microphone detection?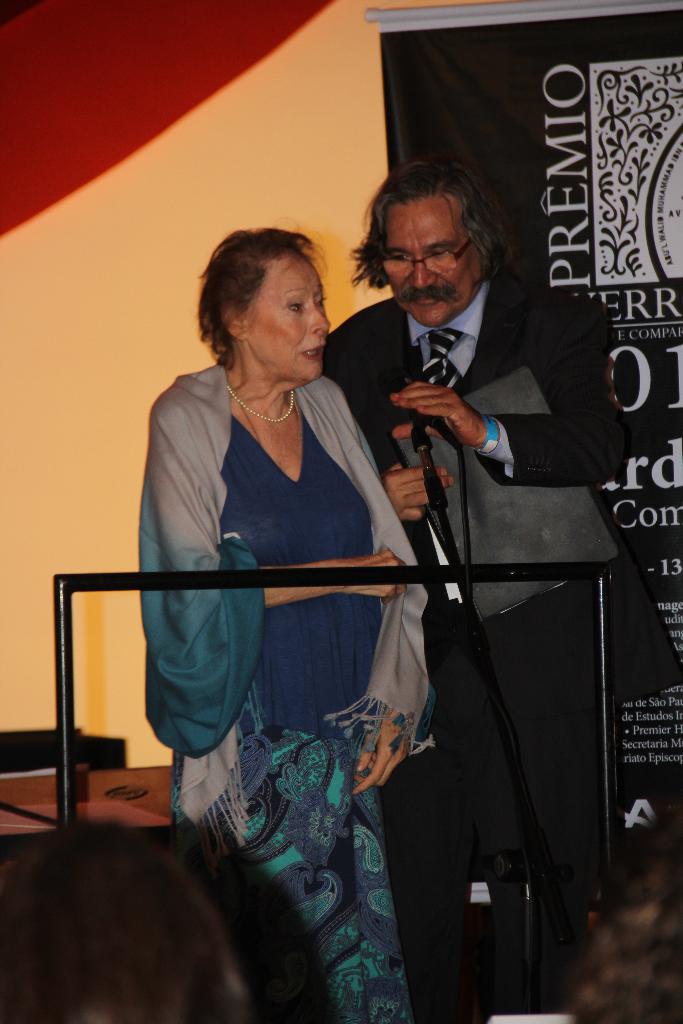
select_region(404, 347, 425, 453)
